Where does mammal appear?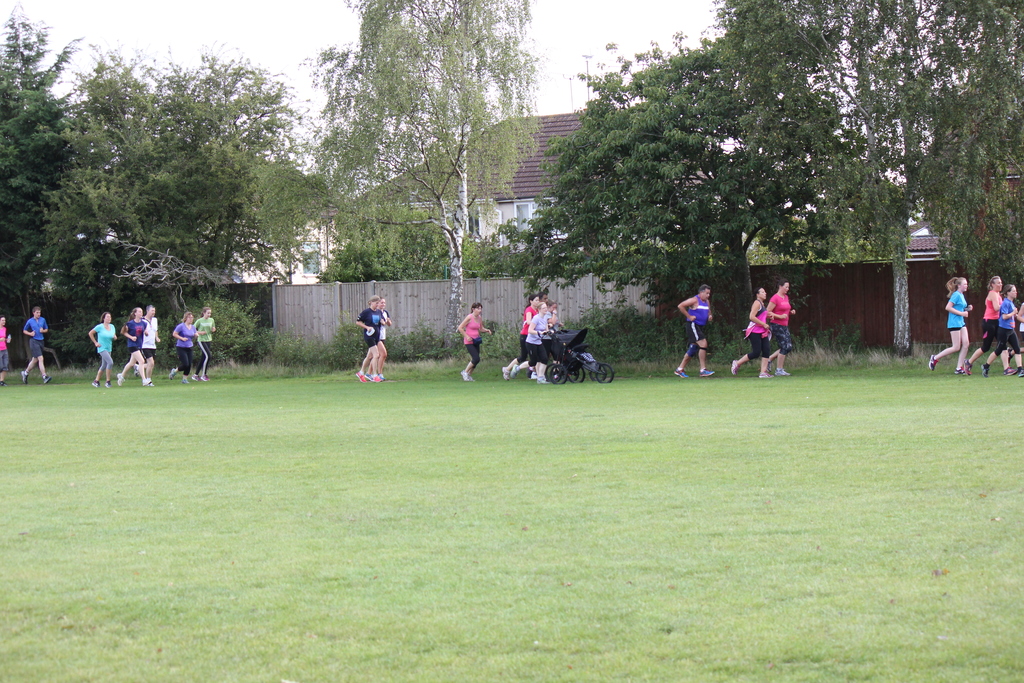
Appears at (left=116, top=308, right=152, bottom=386).
